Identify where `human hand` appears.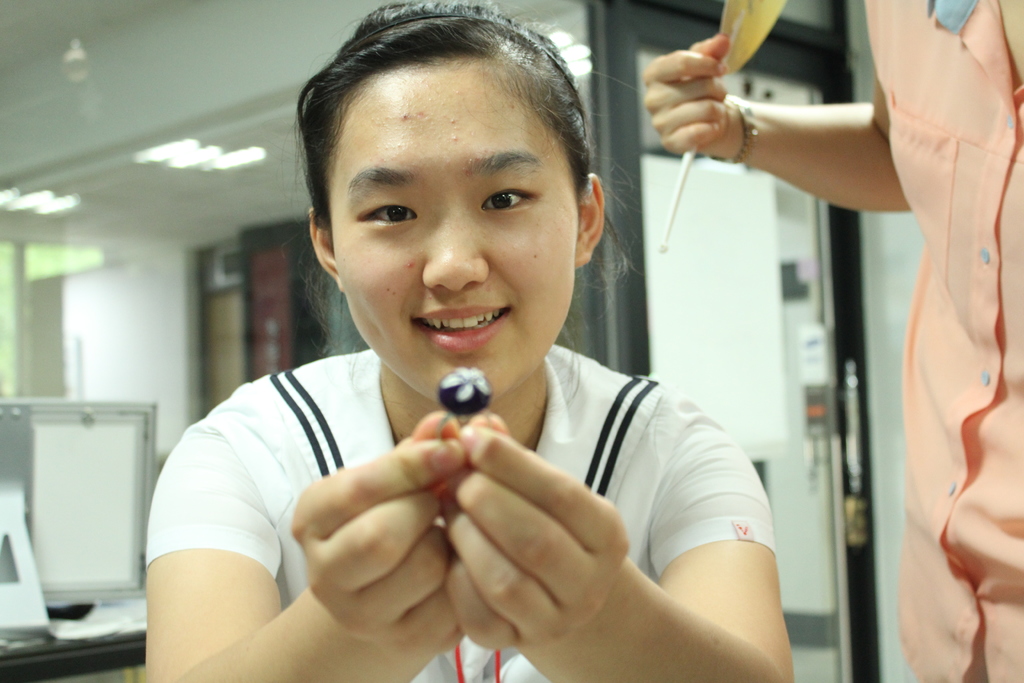
Appears at 444/408/636/654.
